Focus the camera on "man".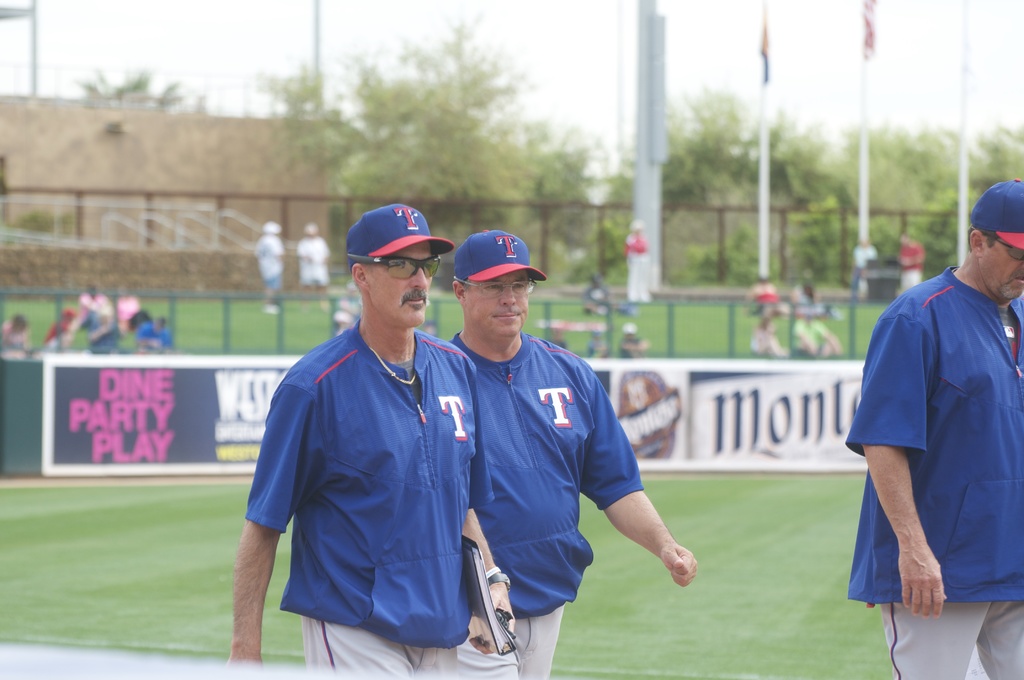
Focus region: left=227, top=204, right=520, bottom=679.
